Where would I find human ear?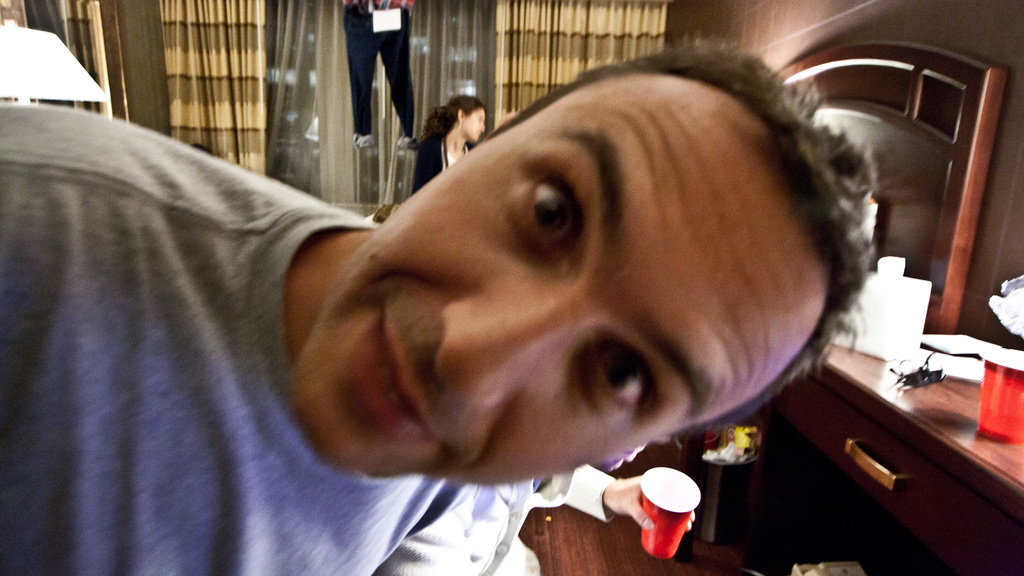
At select_region(483, 109, 515, 142).
